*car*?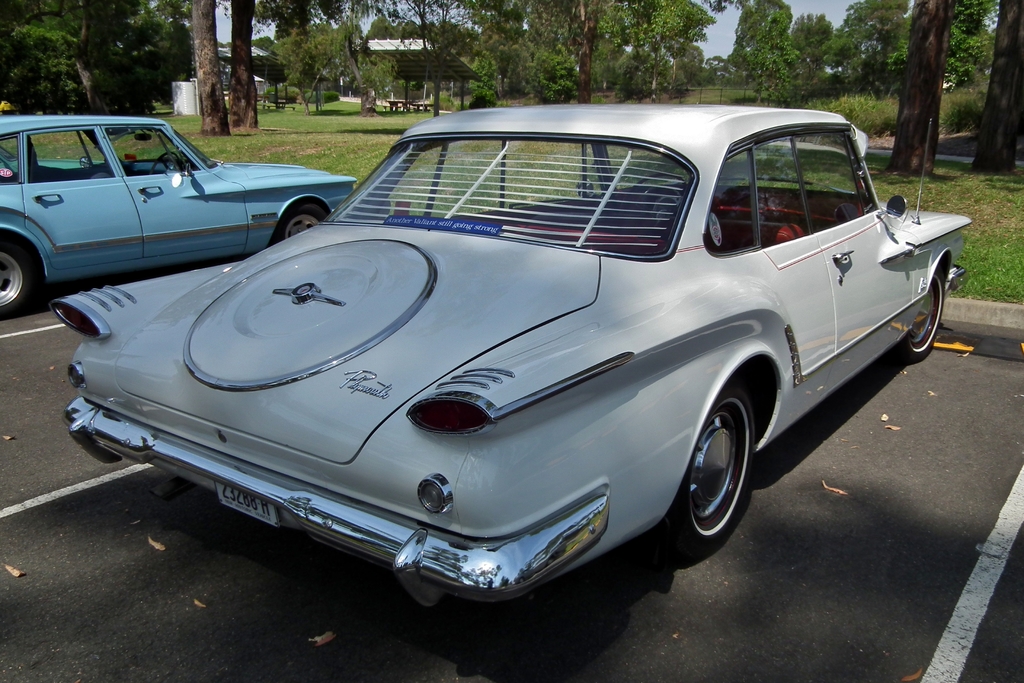
{"x1": 0, "y1": 113, "x2": 354, "y2": 319}
